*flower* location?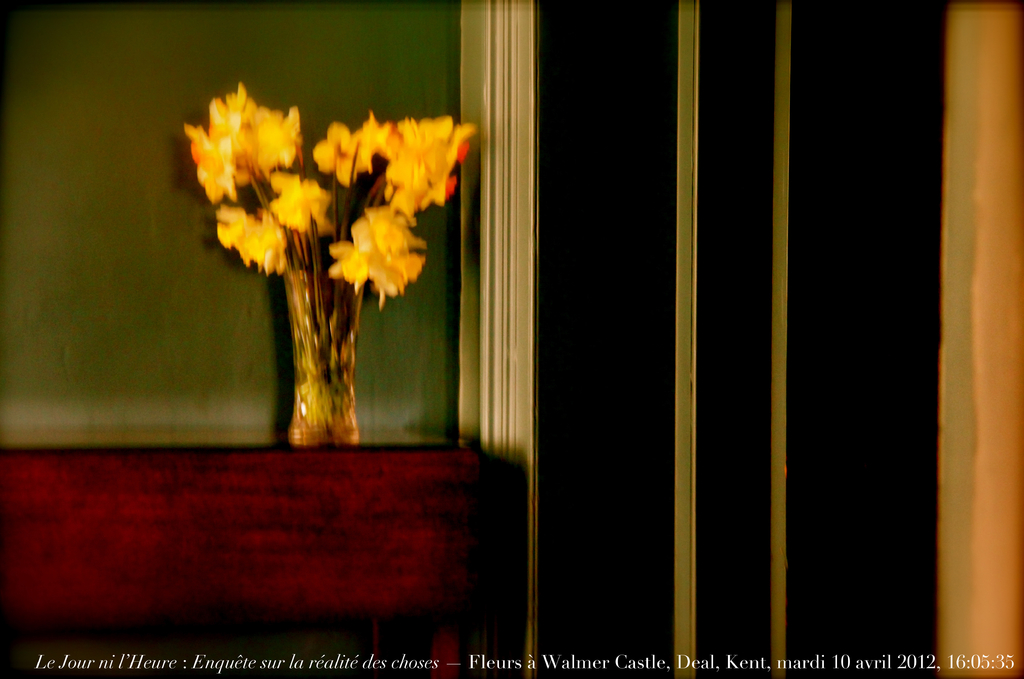
<bbox>324, 208, 426, 309</bbox>
